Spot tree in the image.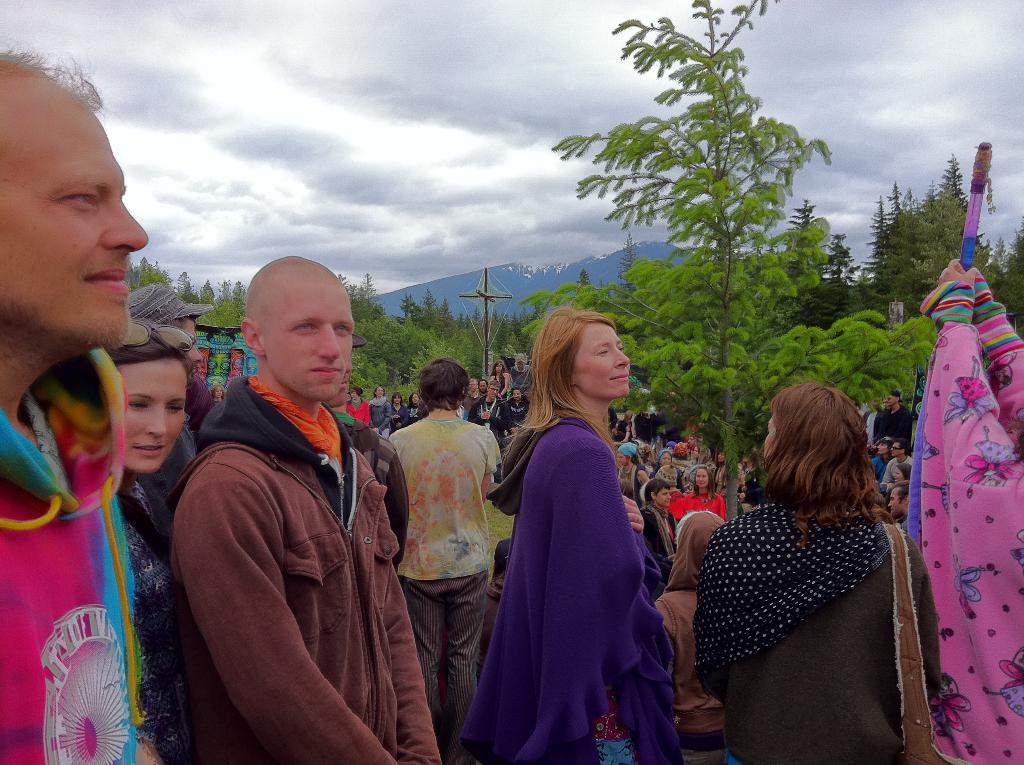
tree found at detection(995, 198, 1023, 344).
